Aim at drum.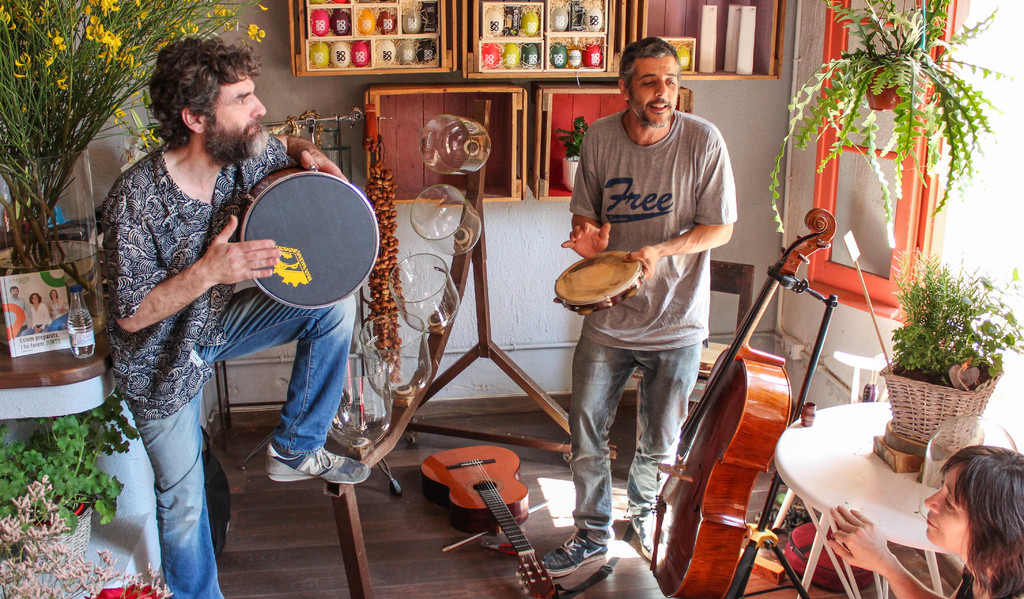
Aimed at box=[237, 168, 378, 309].
